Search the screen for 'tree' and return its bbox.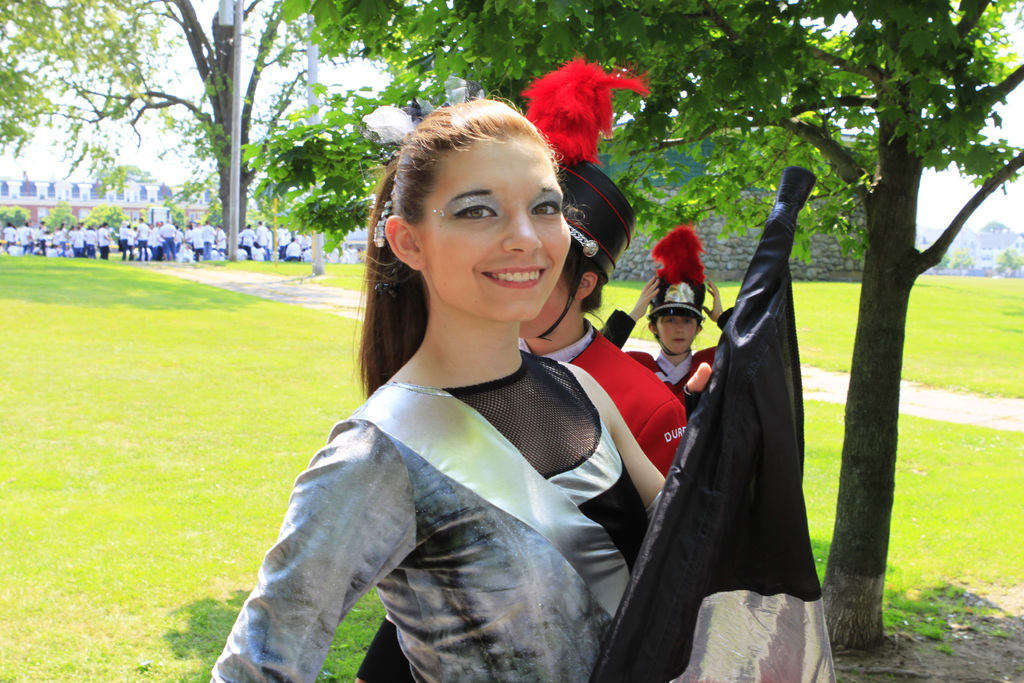
Found: [995, 250, 1023, 279].
